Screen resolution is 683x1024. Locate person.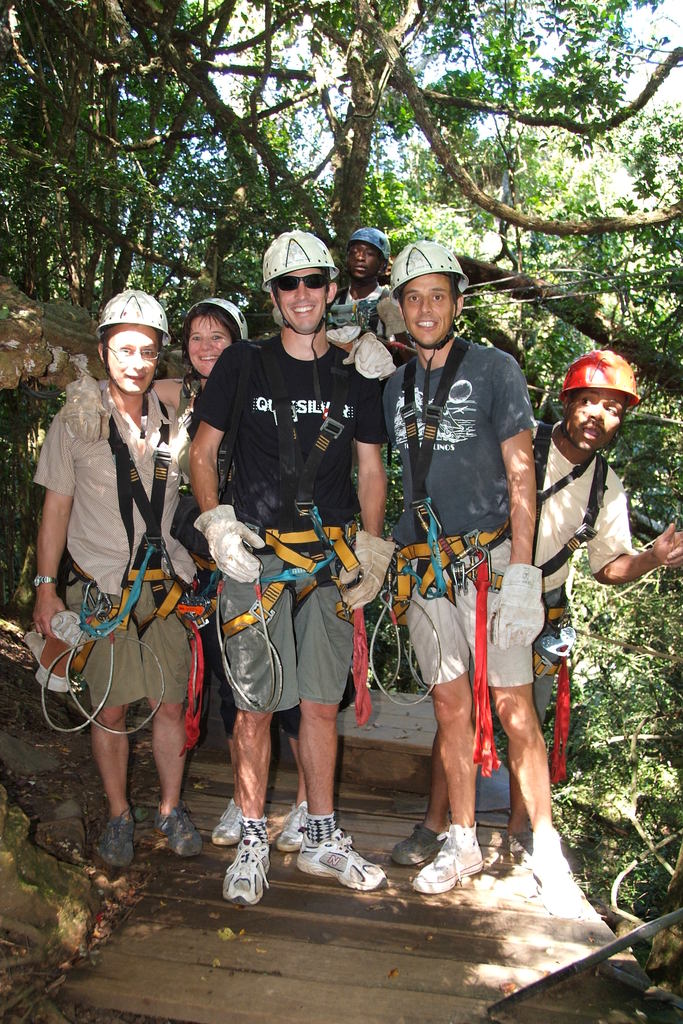
33, 289, 362, 864.
